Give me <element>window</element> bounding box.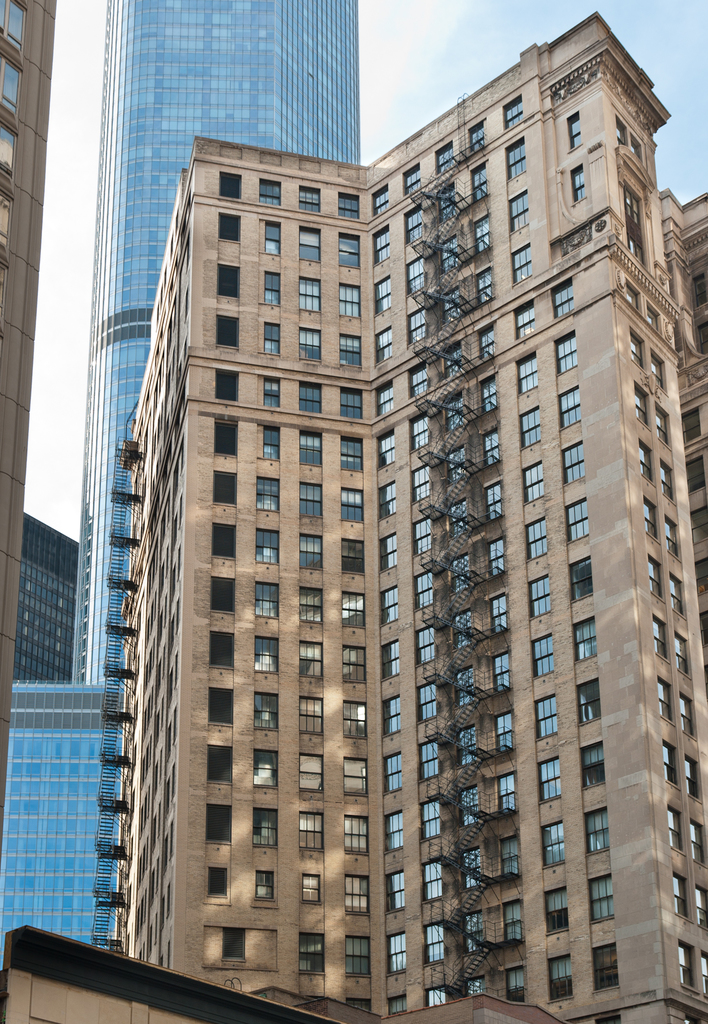
Rect(261, 225, 280, 254).
